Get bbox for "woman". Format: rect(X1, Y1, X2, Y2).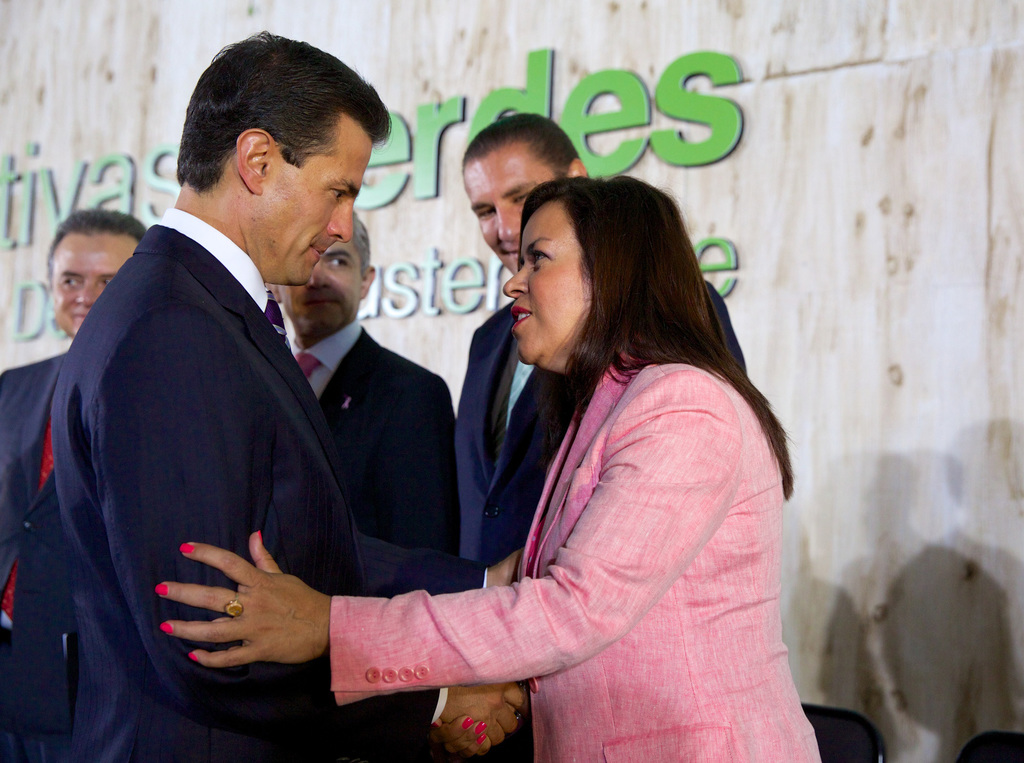
rect(332, 146, 806, 744).
